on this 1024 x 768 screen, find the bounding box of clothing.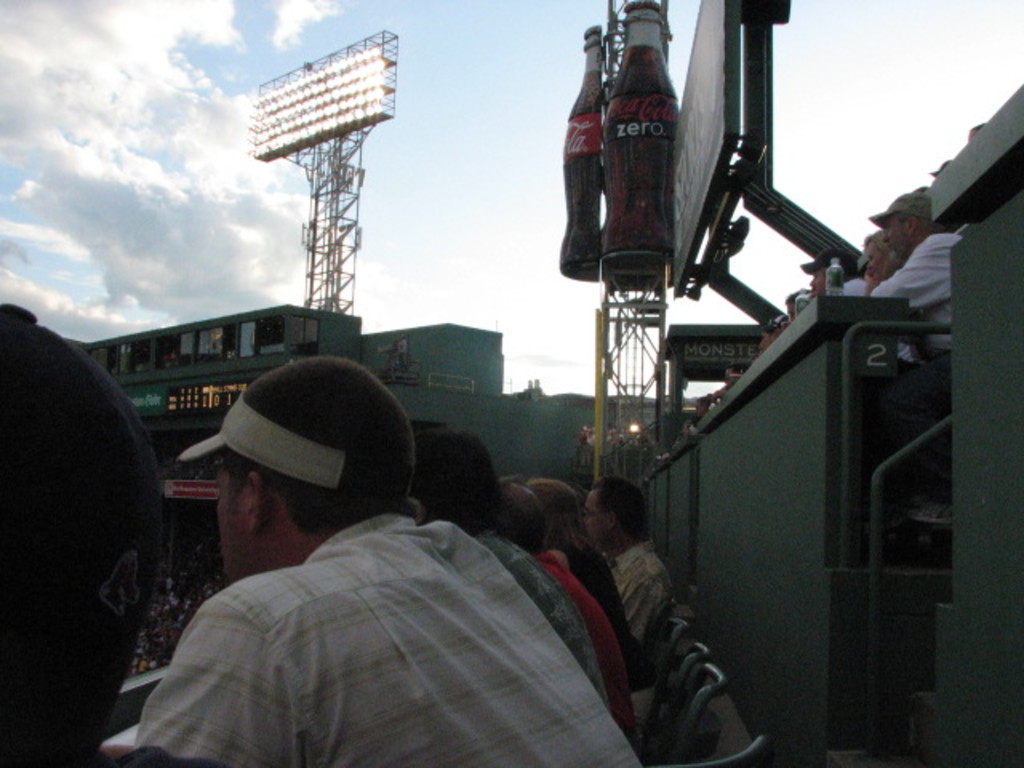
Bounding box: rect(608, 533, 669, 645).
